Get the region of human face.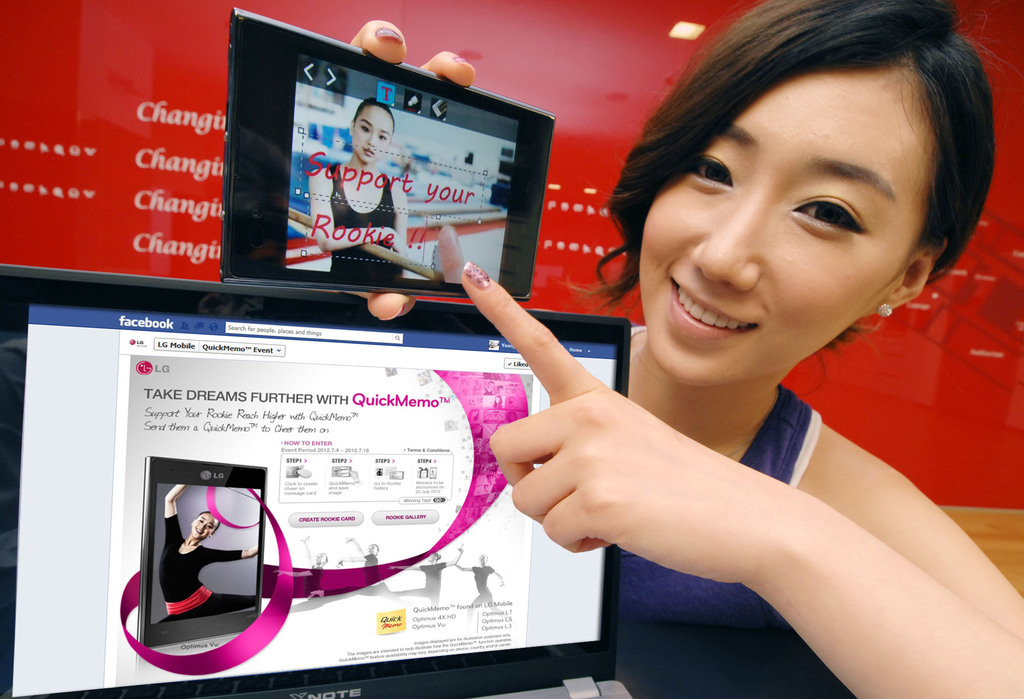
(352,105,395,166).
